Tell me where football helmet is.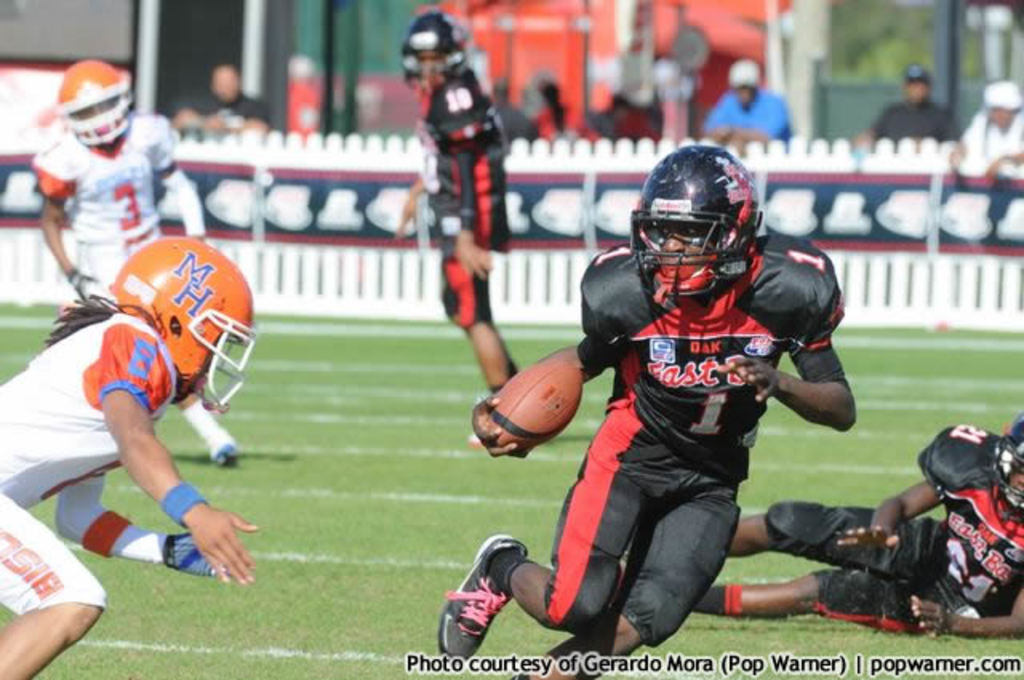
football helmet is at (x1=395, y1=6, x2=474, y2=98).
